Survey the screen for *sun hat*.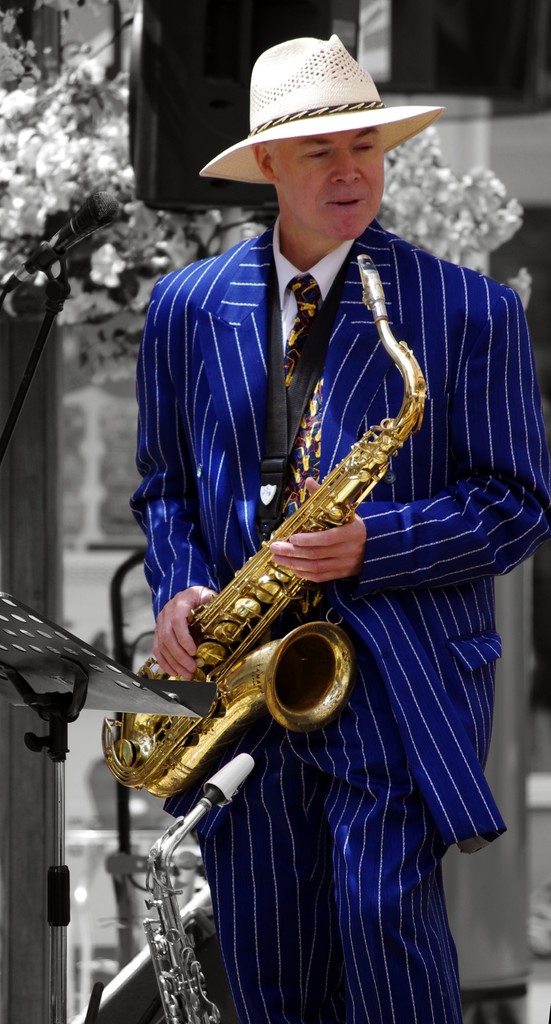
Survey found: x1=199 y1=33 x2=440 y2=185.
